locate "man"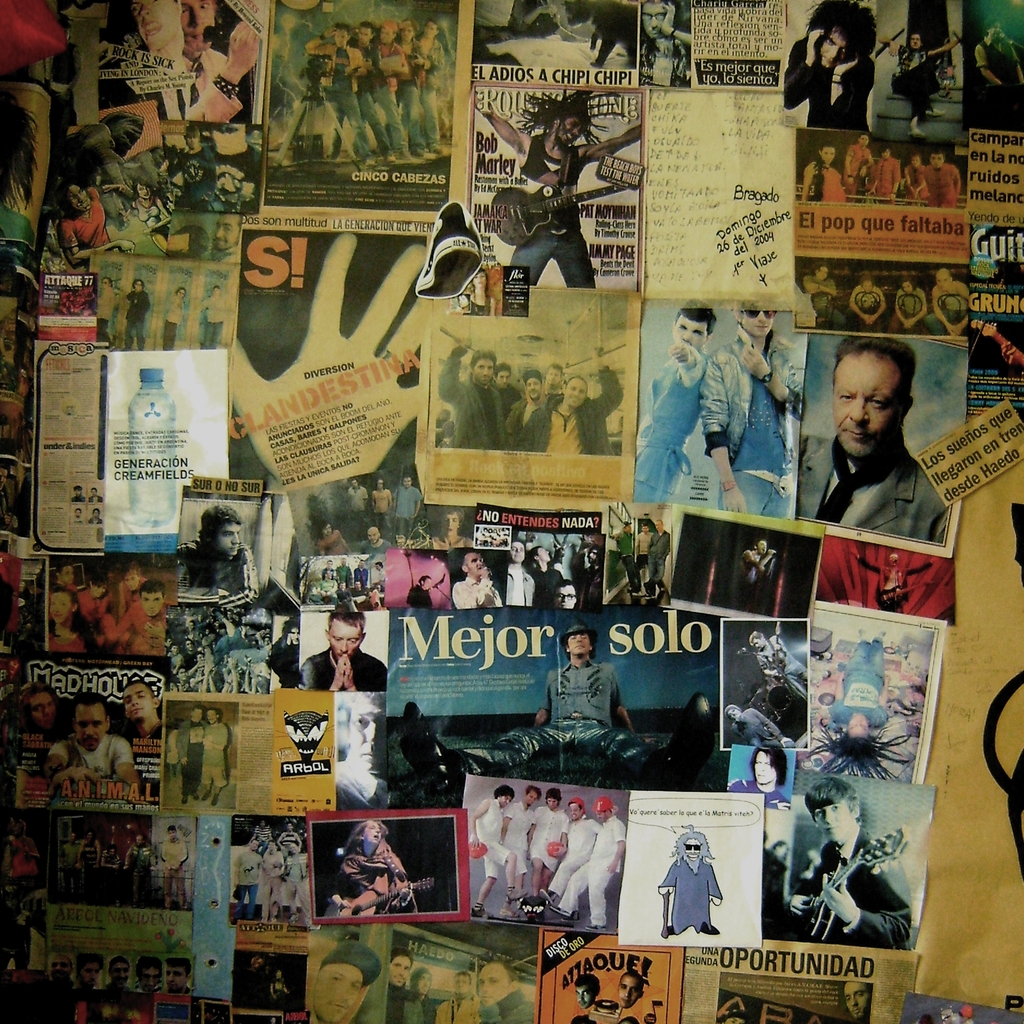
detection(876, 31, 960, 132)
